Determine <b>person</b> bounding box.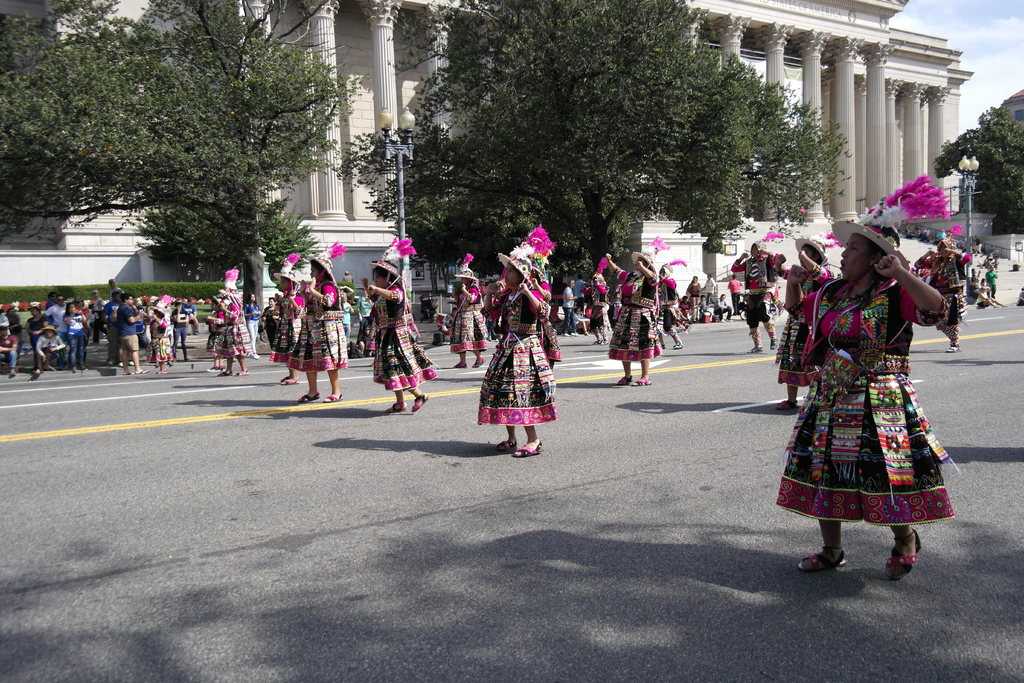
Determined: 365:257:431:412.
